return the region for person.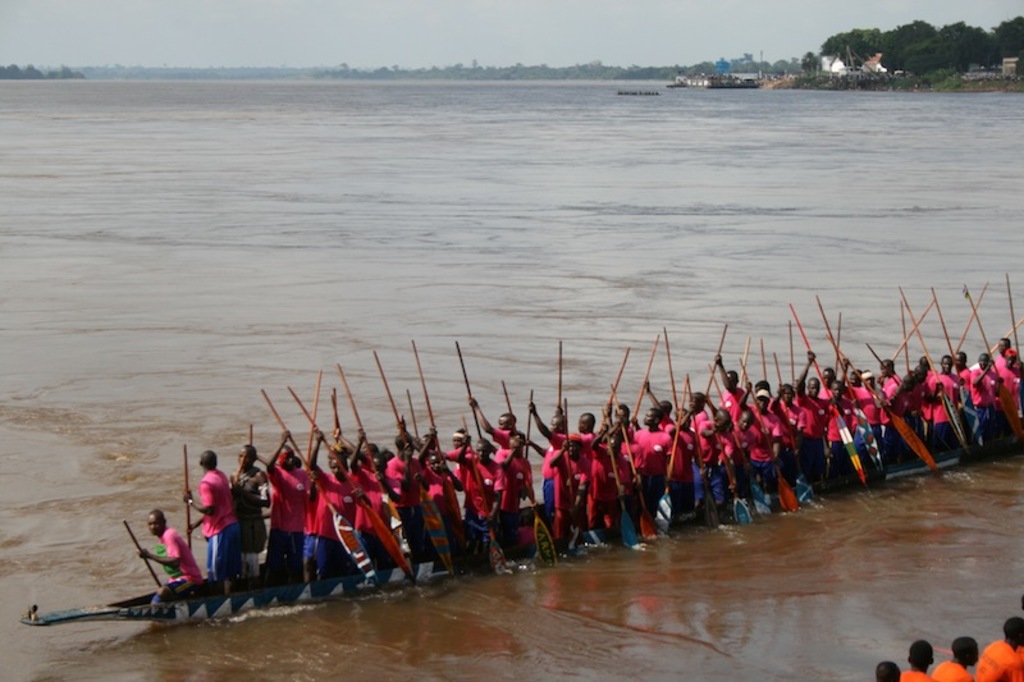
<region>590, 407, 616, 499</region>.
